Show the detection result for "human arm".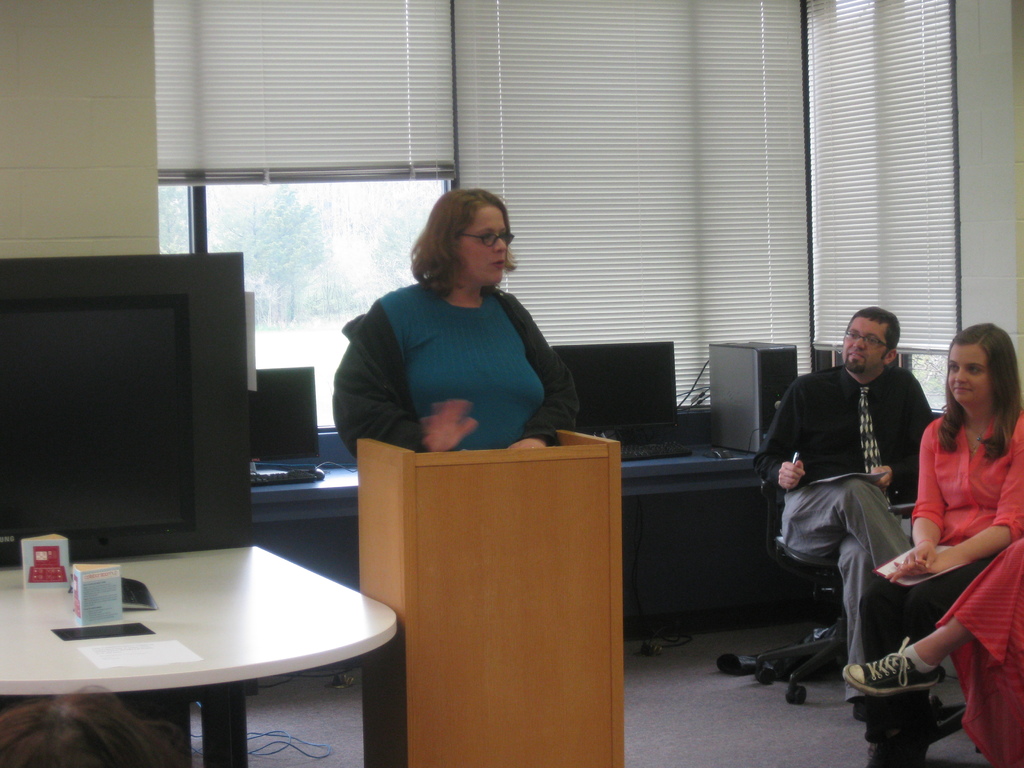
(left=906, top=419, right=950, bottom=577).
